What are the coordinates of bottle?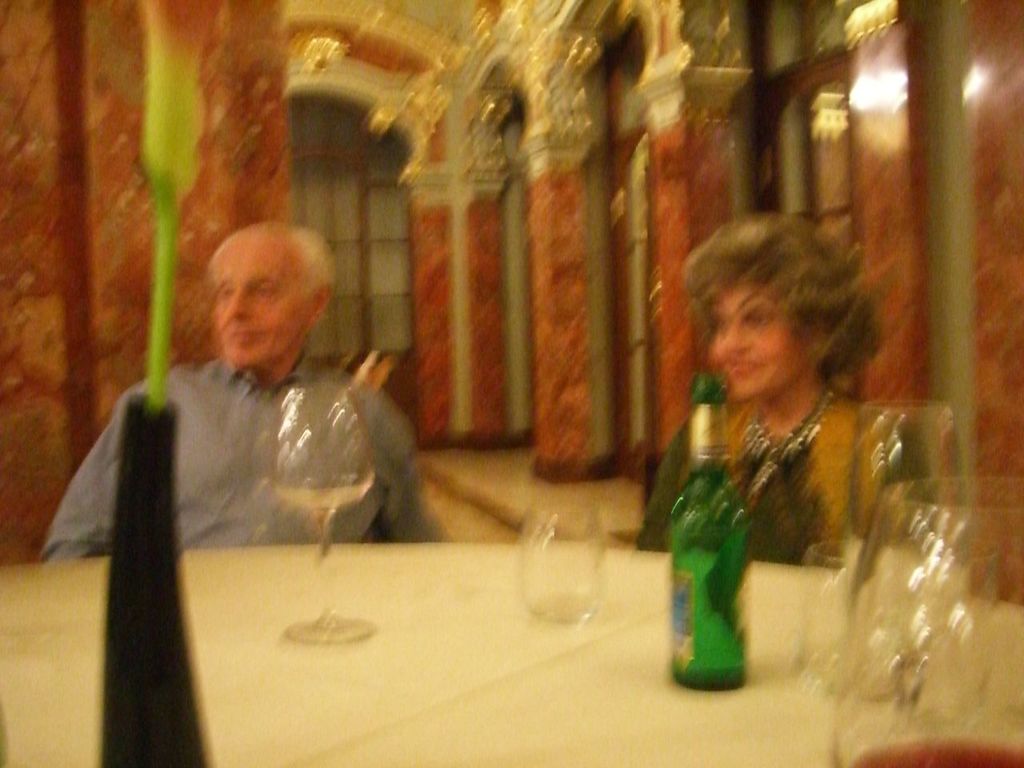
<region>660, 405, 771, 672</region>.
